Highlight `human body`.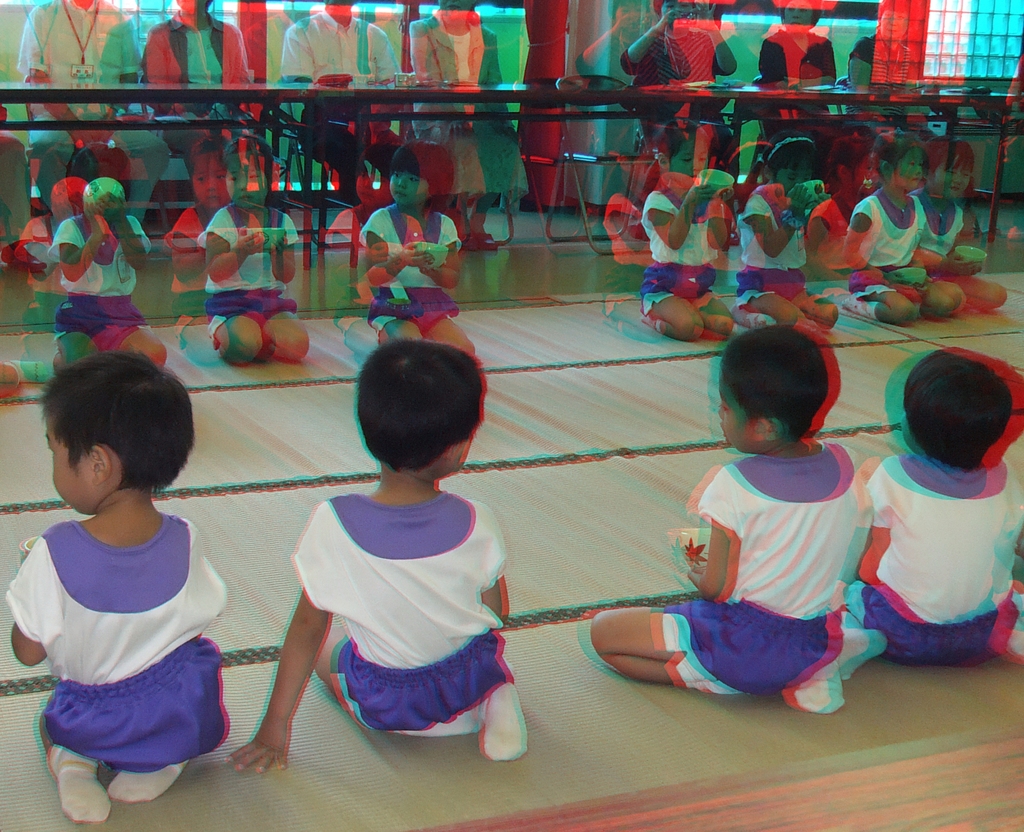
Highlighted region: 582:322:876:712.
